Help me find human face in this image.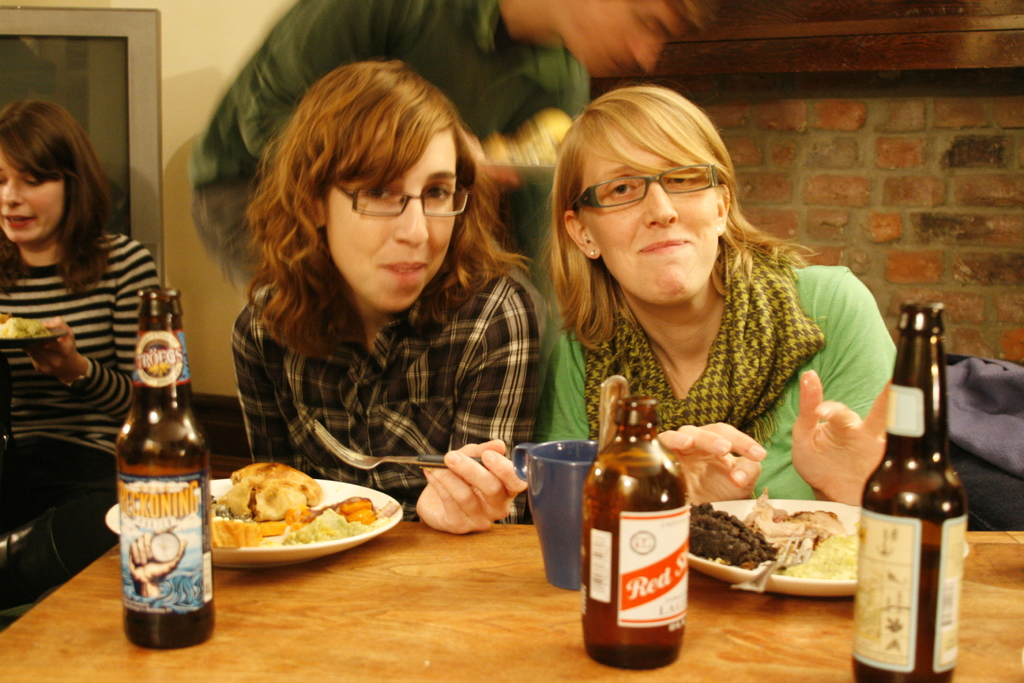
Found it: {"left": 564, "top": 0, "right": 681, "bottom": 79}.
